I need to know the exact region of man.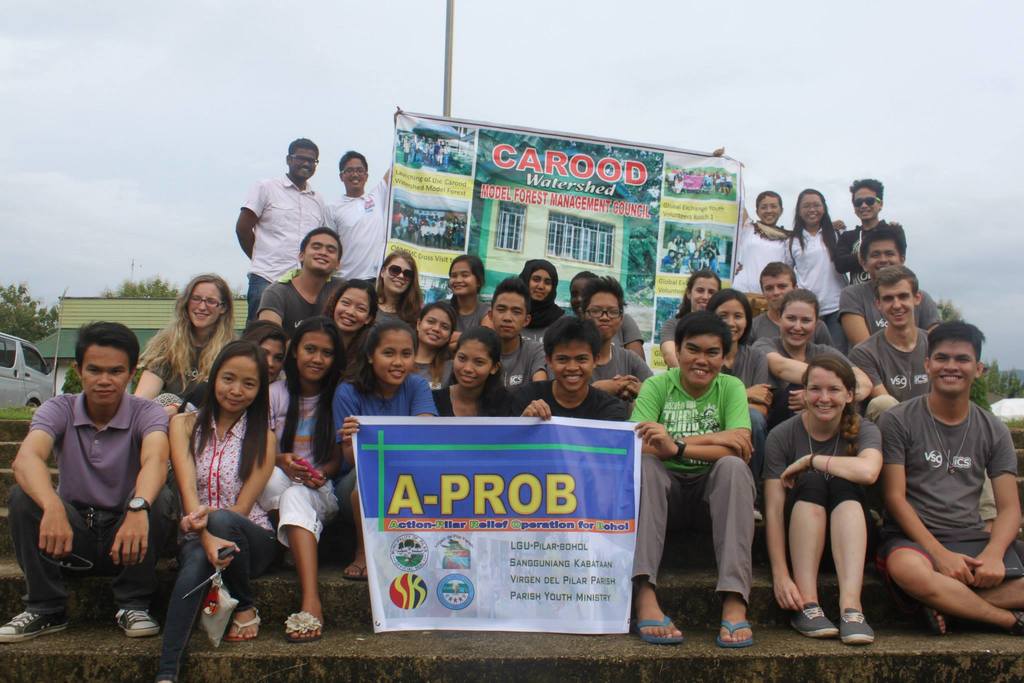
Region: (x1=876, y1=320, x2=1023, y2=634).
